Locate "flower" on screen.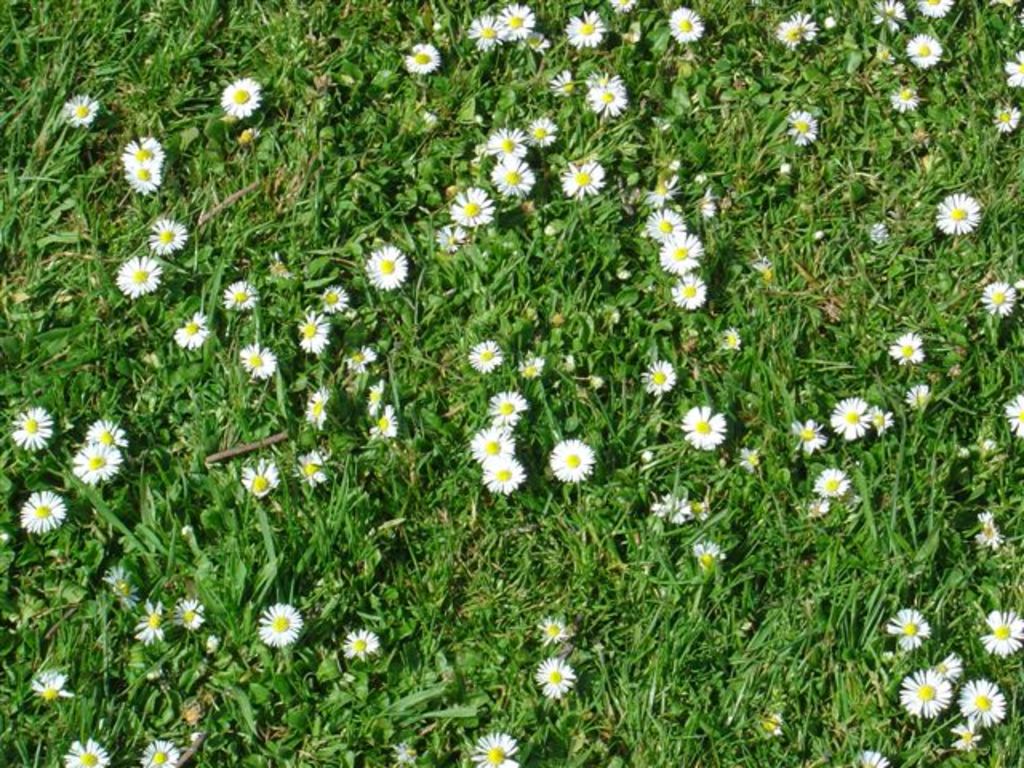
On screen at bbox=[320, 280, 349, 314].
